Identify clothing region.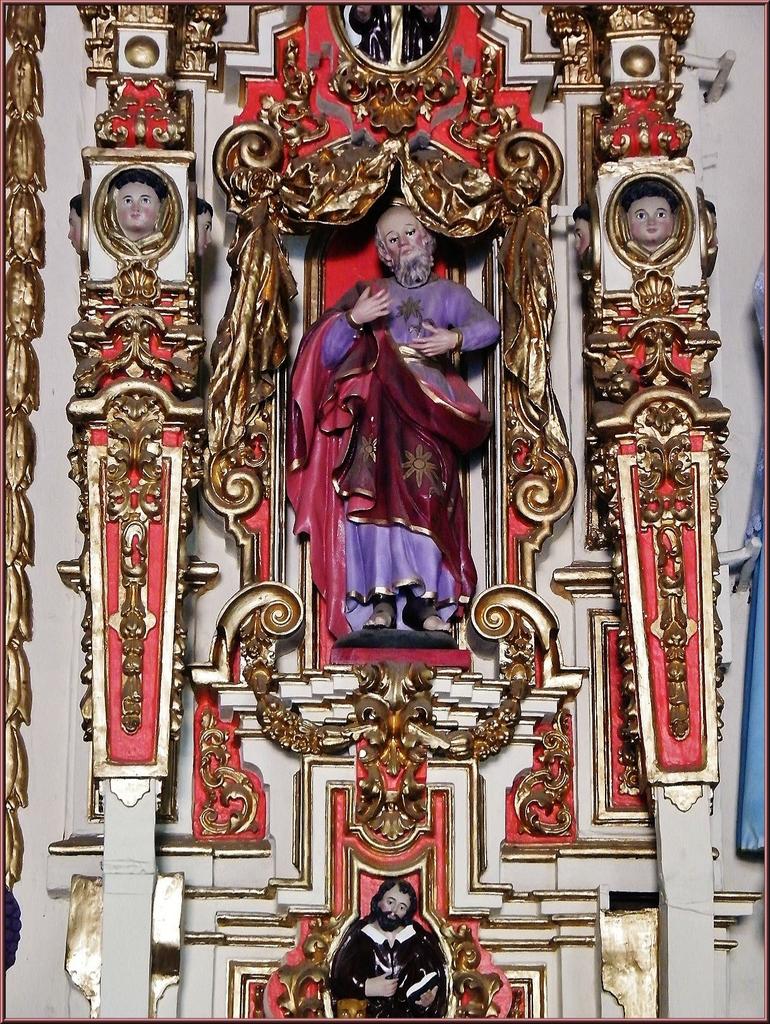
Region: (329,915,446,1018).
